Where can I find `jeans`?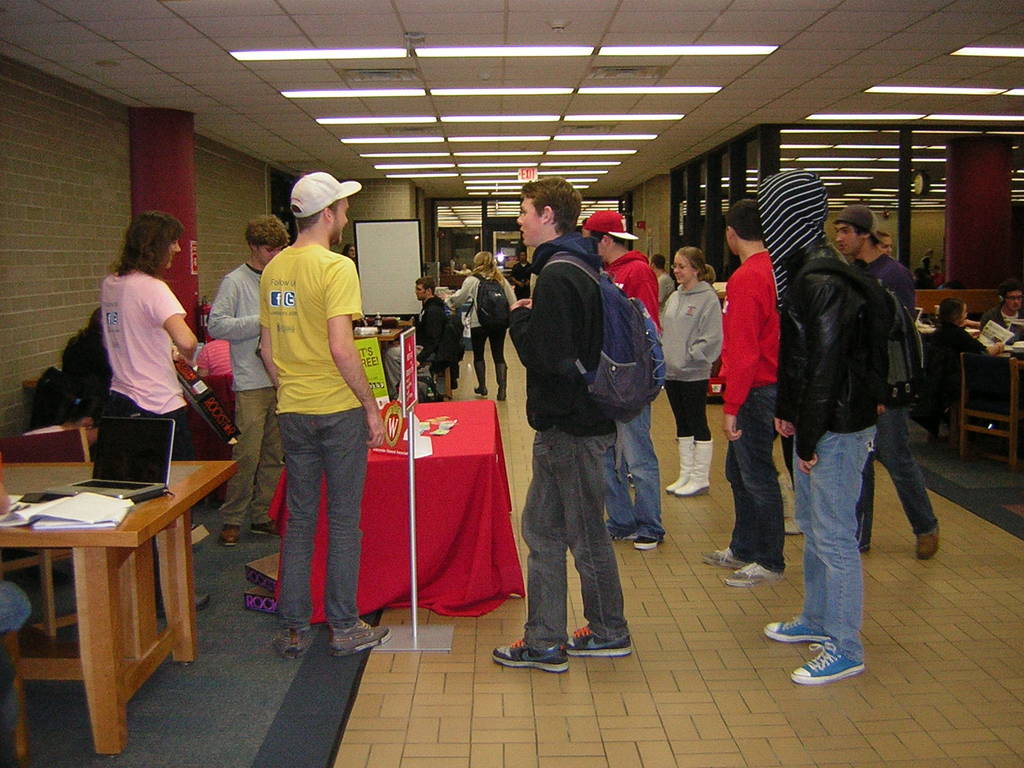
You can find it at <region>597, 401, 665, 531</region>.
